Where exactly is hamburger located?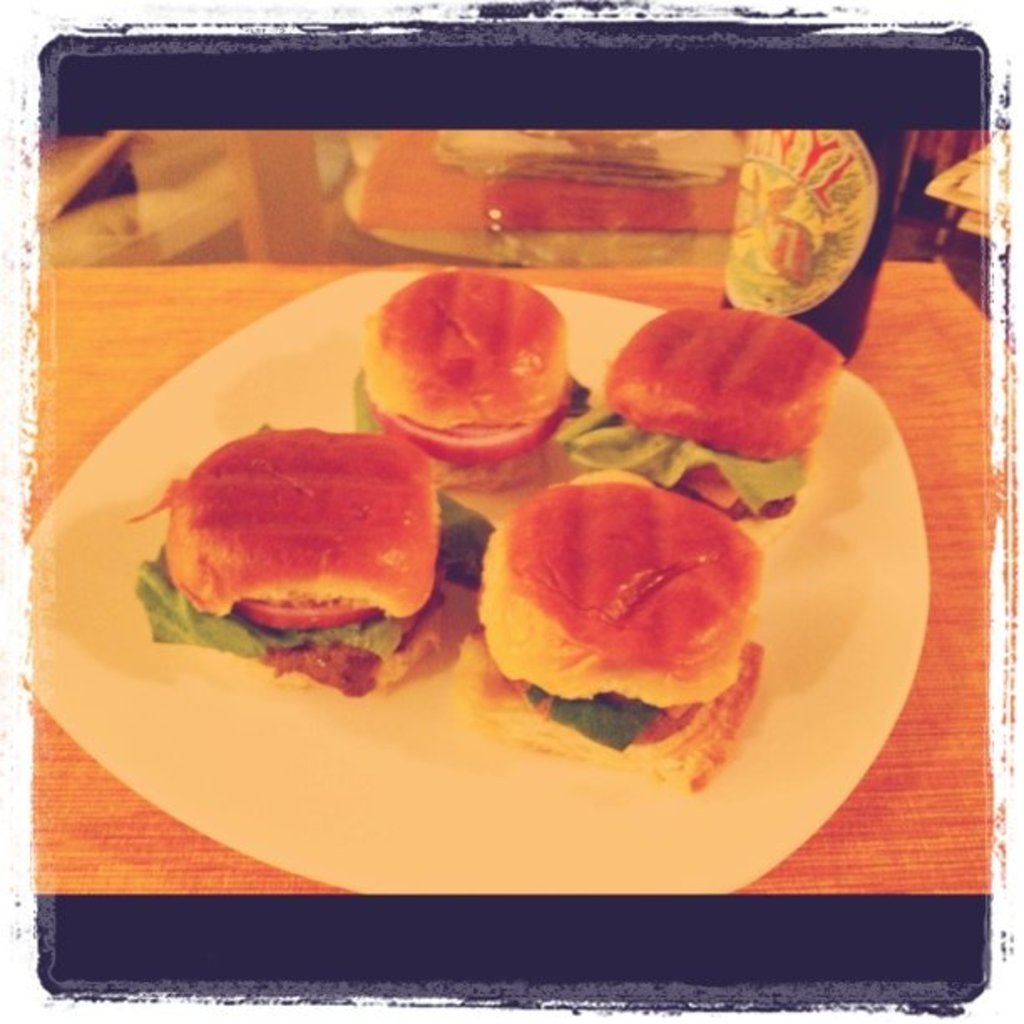
Its bounding box is l=485, t=474, r=756, b=756.
